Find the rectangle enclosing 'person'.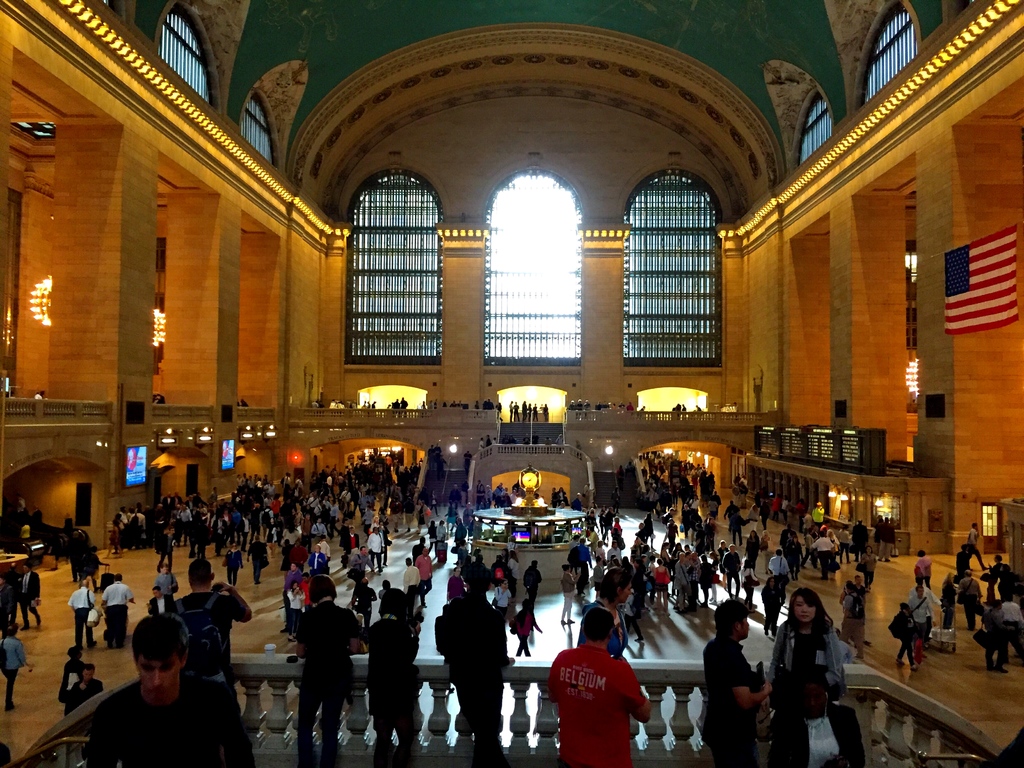
[310, 540, 329, 580].
